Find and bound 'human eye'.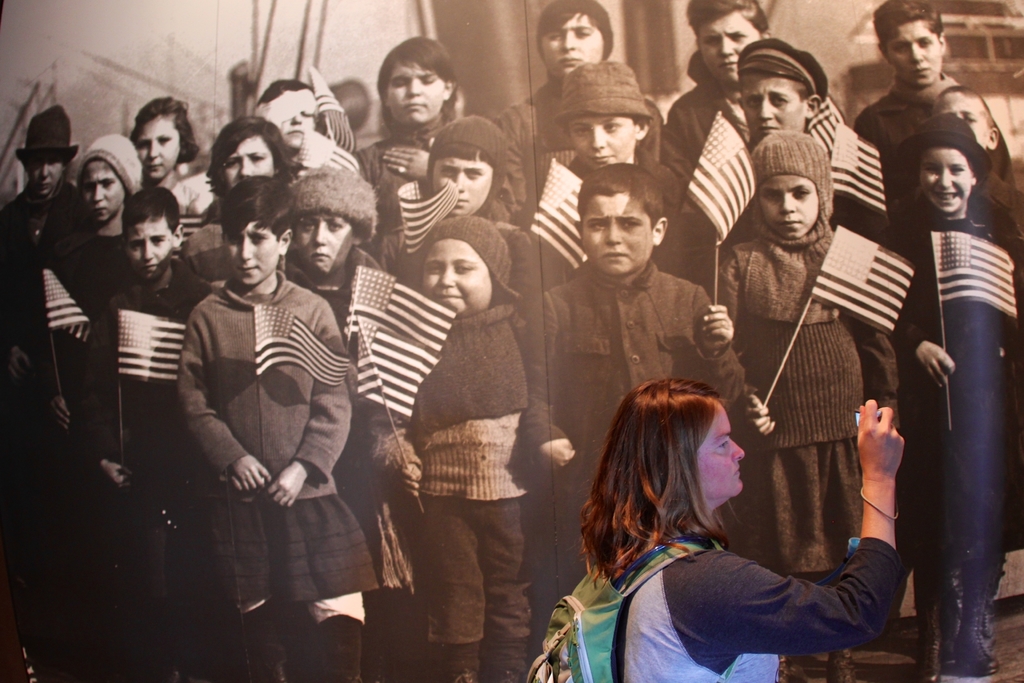
Bound: {"left": 298, "top": 106, "right": 316, "bottom": 118}.
